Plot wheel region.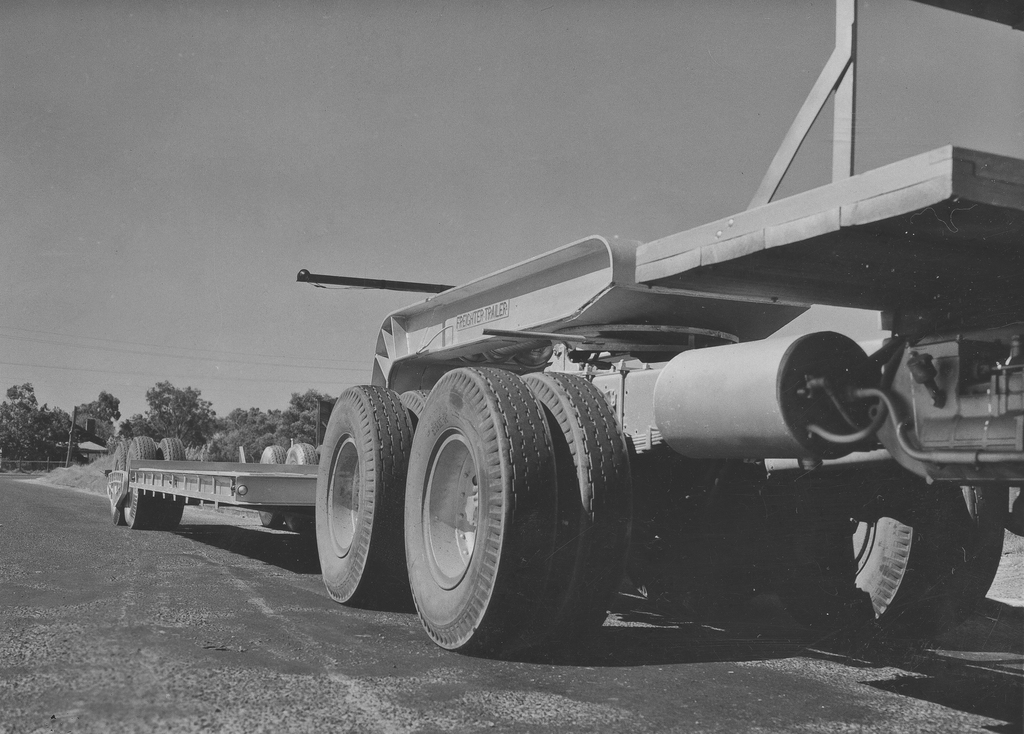
Plotted at detection(159, 437, 187, 527).
